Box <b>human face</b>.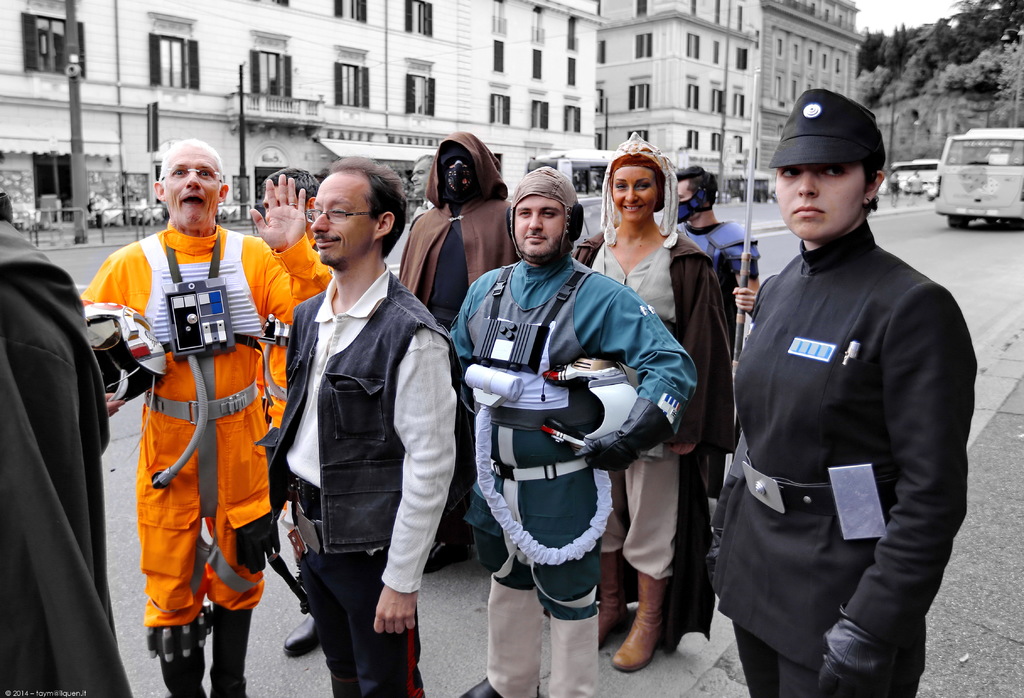
<box>440,143,482,200</box>.
